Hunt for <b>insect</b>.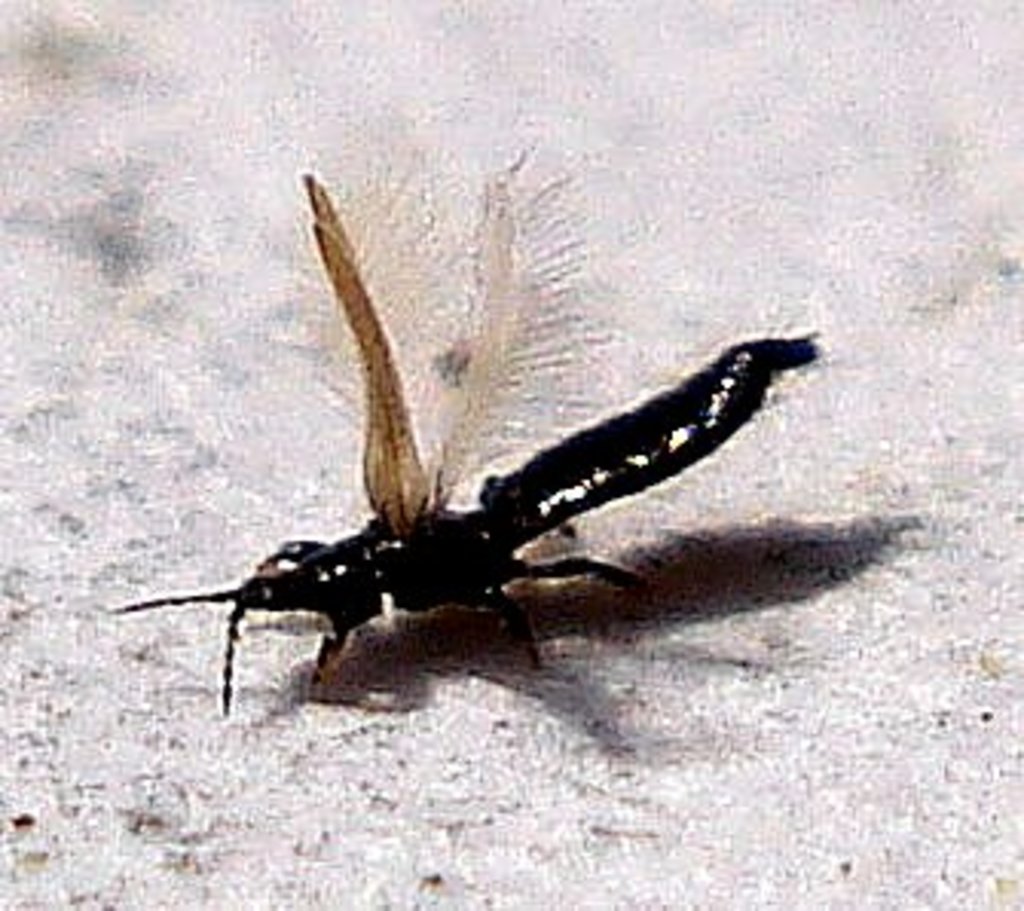
Hunted down at box(107, 150, 828, 721).
